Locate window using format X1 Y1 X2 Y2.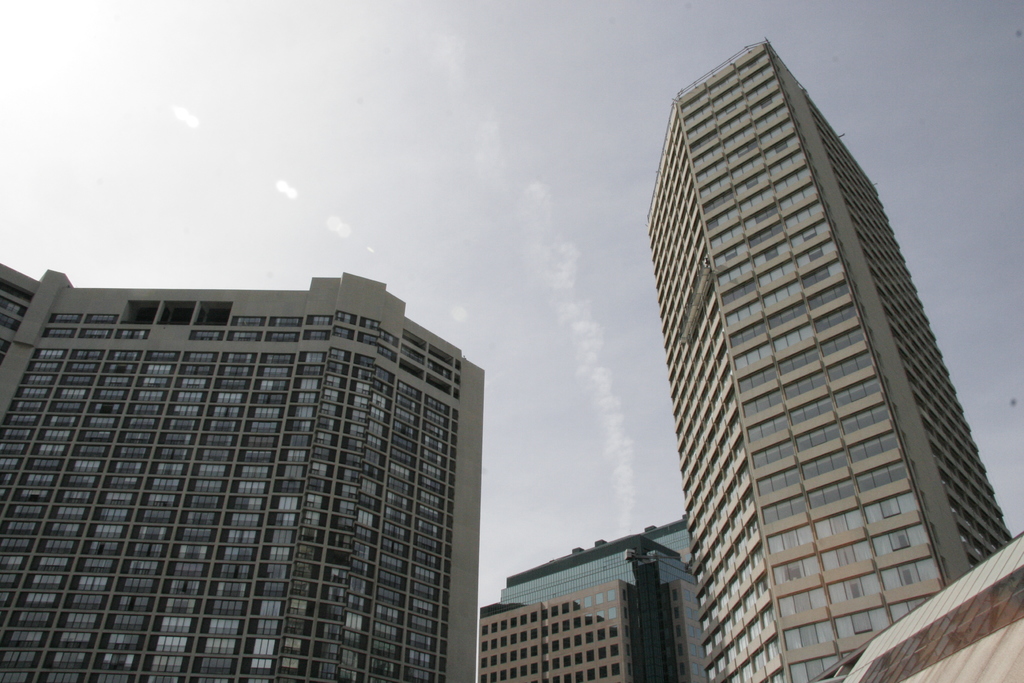
196 296 234 327.
